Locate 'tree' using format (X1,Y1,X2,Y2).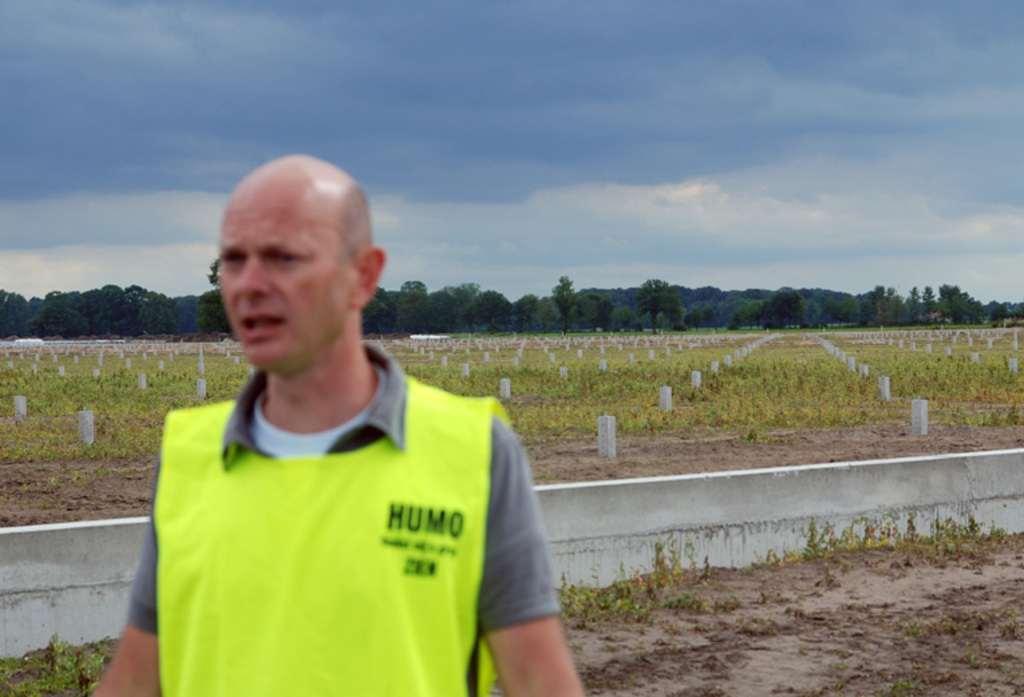
(934,277,976,326).
